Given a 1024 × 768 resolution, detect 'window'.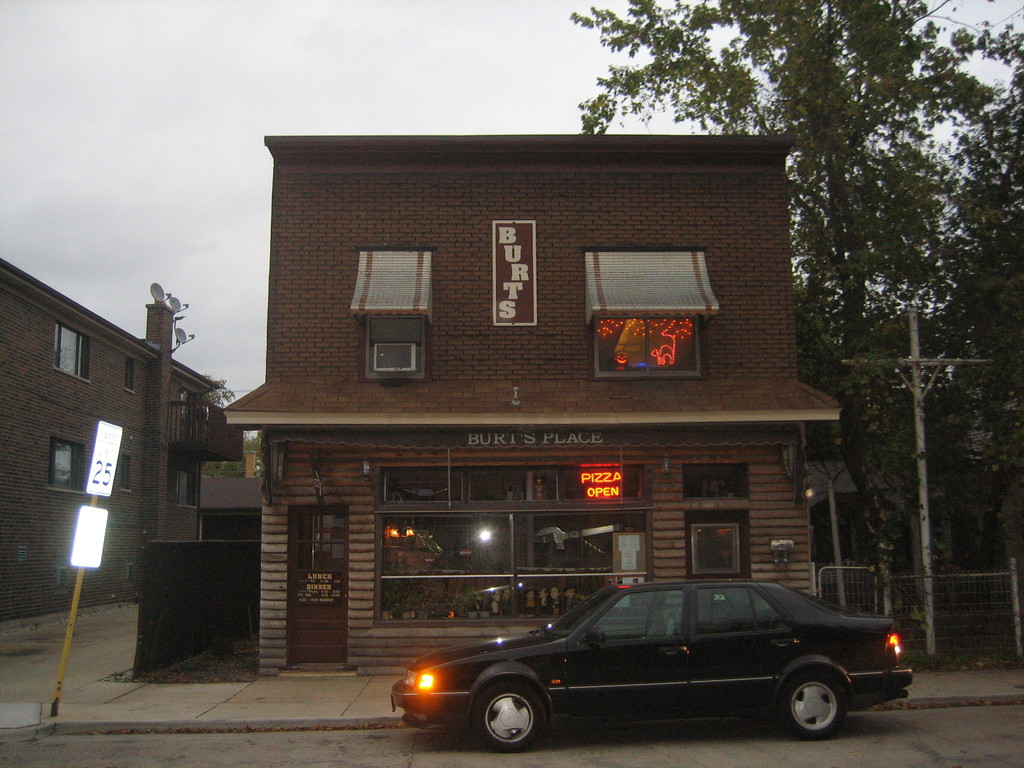
bbox(118, 460, 132, 495).
